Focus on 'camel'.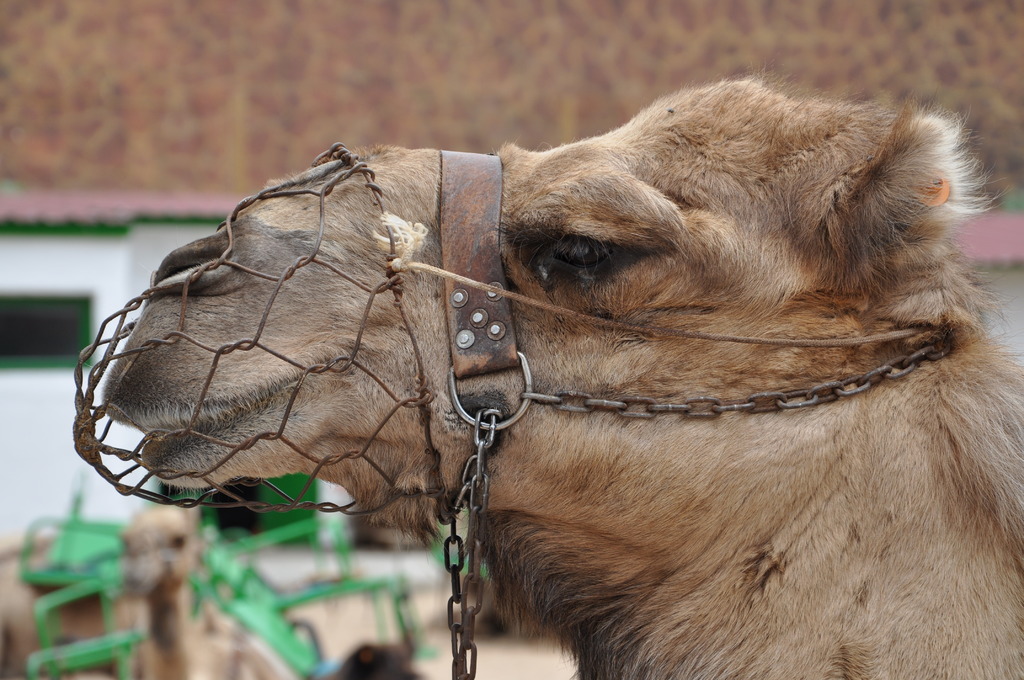
Focused at 100:65:1023:679.
